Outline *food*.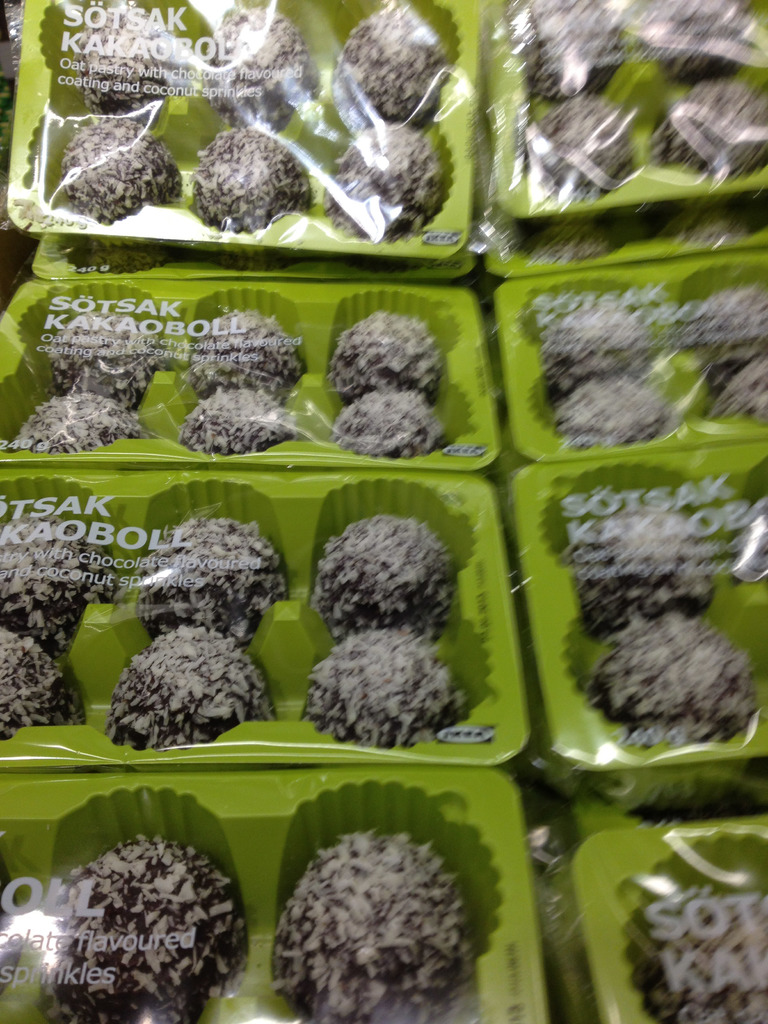
Outline: (left=191, top=310, right=307, bottom=408).
